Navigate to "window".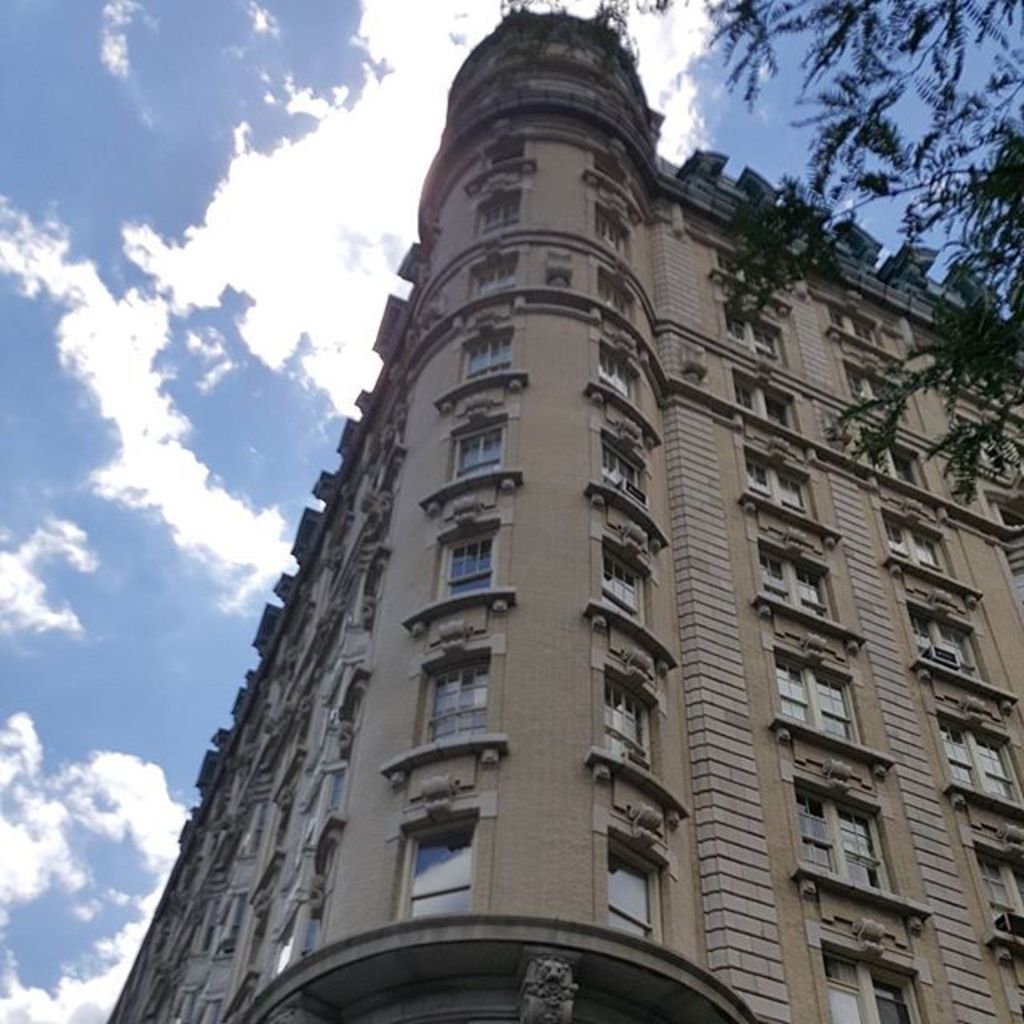
Navigation target: 610:838:658:936.
